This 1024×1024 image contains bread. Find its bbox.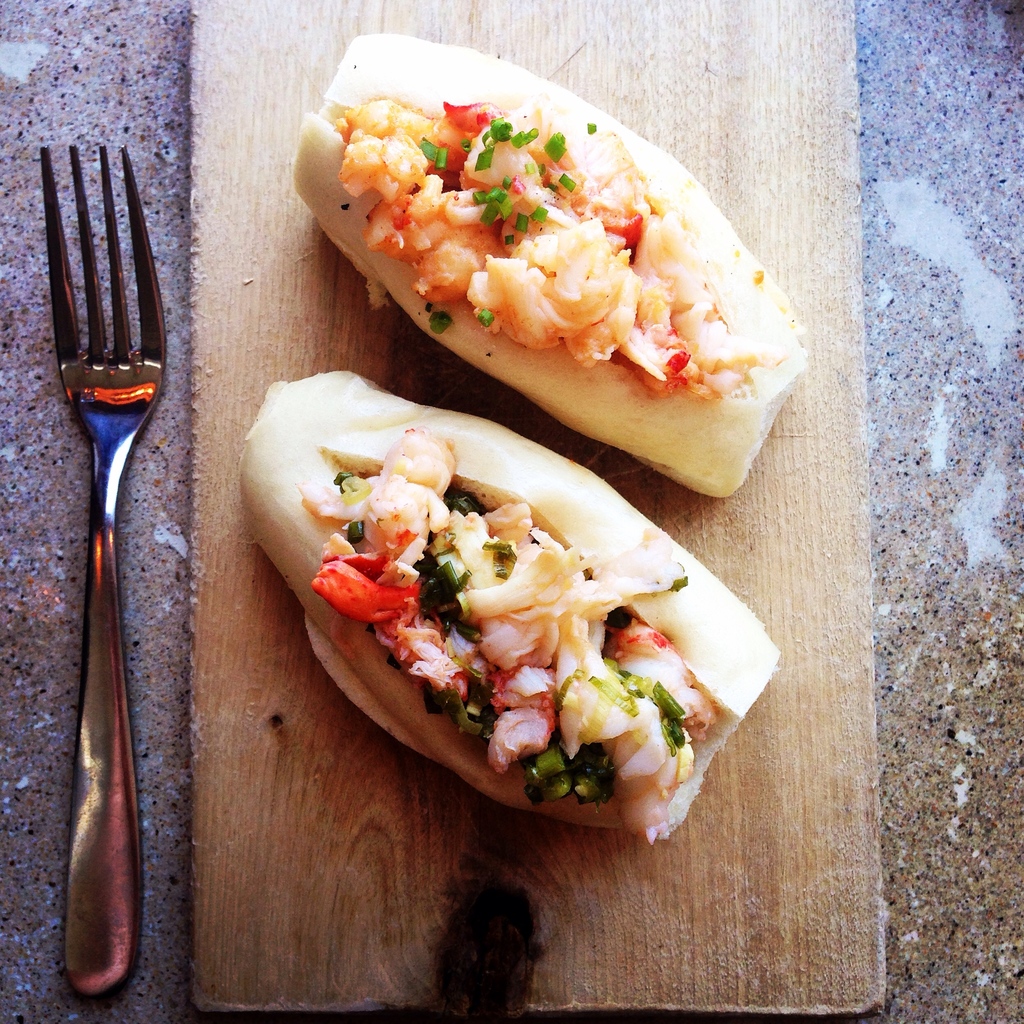
<bbox>240, 372, 779, 846</bbox>.
